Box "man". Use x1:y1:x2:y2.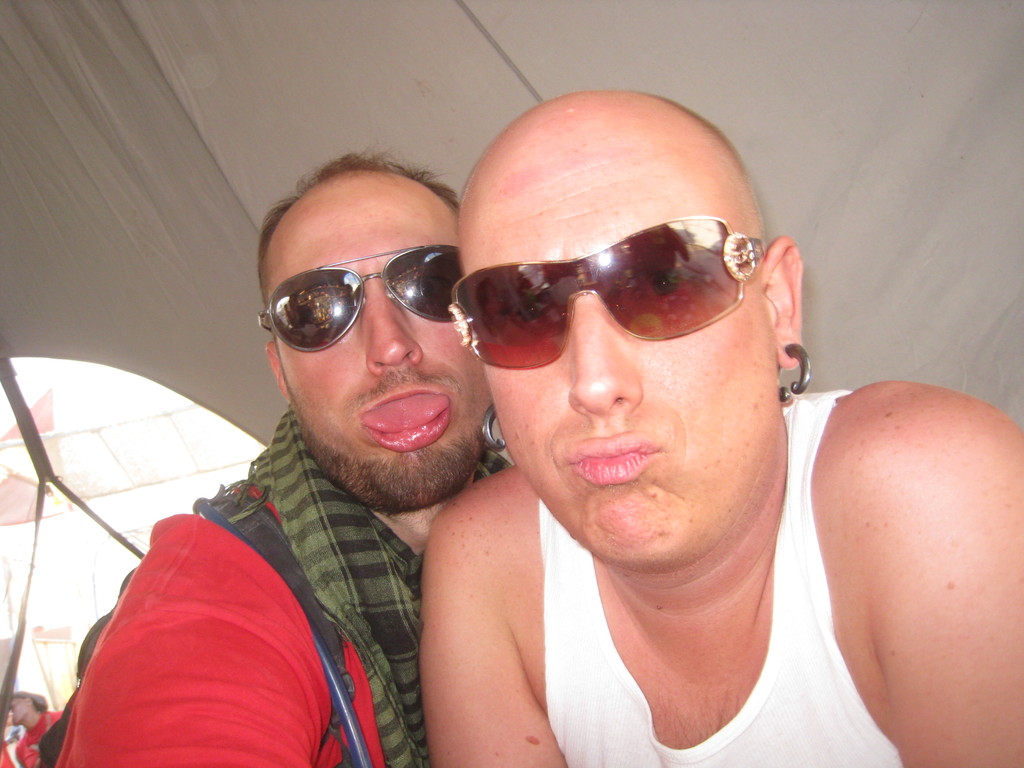
43:151:512:767.
